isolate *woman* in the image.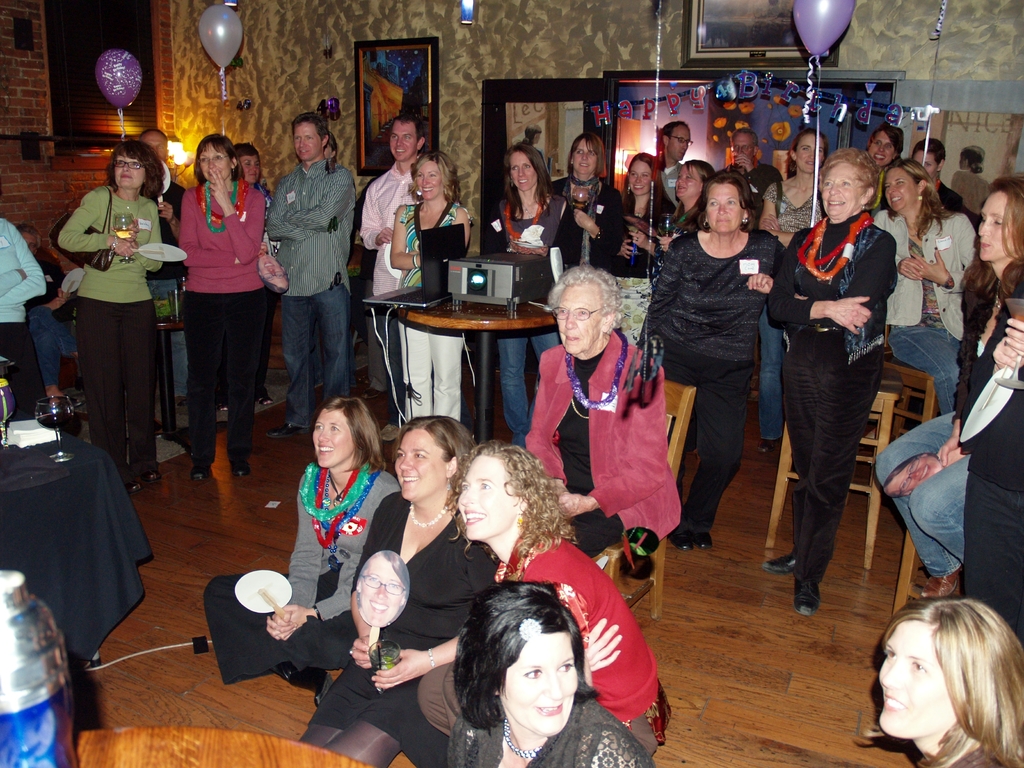
Isolated region: <bbox>402, 154, 473, 423</bbox>.
